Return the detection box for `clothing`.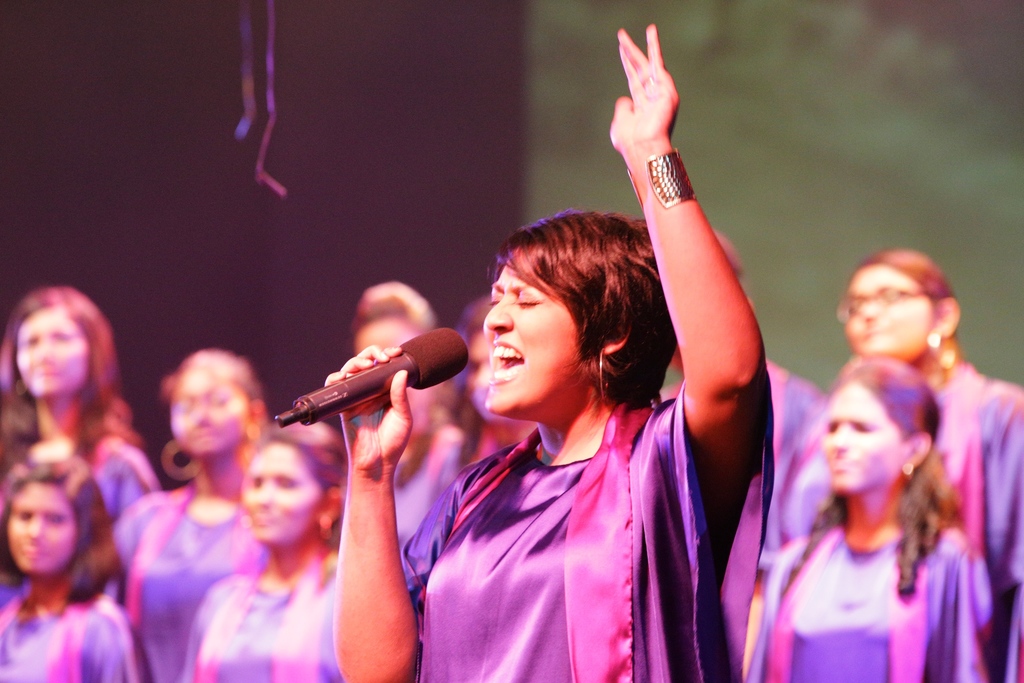
box=[187, 559, 347, 682].
